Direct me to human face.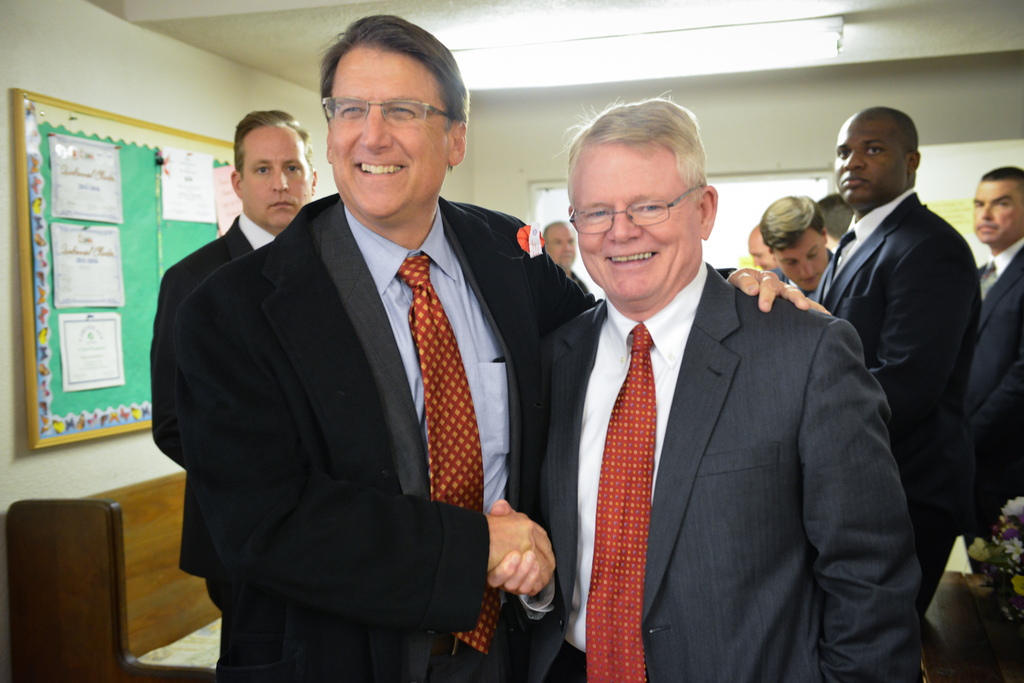
Direction: {"x1": 970, "y1": 172, "x2": 1018, "y2": 245}.
